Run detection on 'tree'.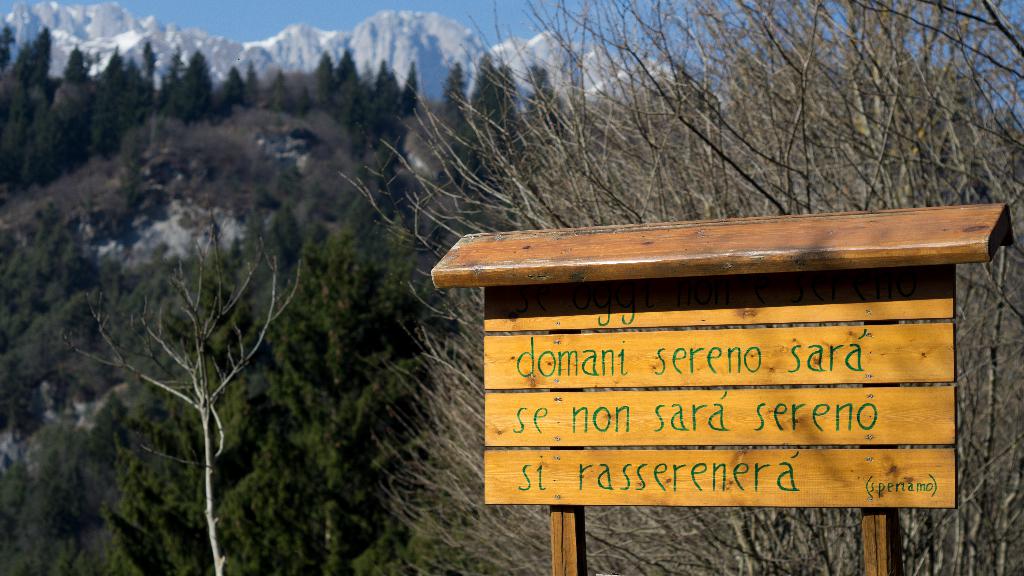
Result: Rect(63, 44, 102, 154).
